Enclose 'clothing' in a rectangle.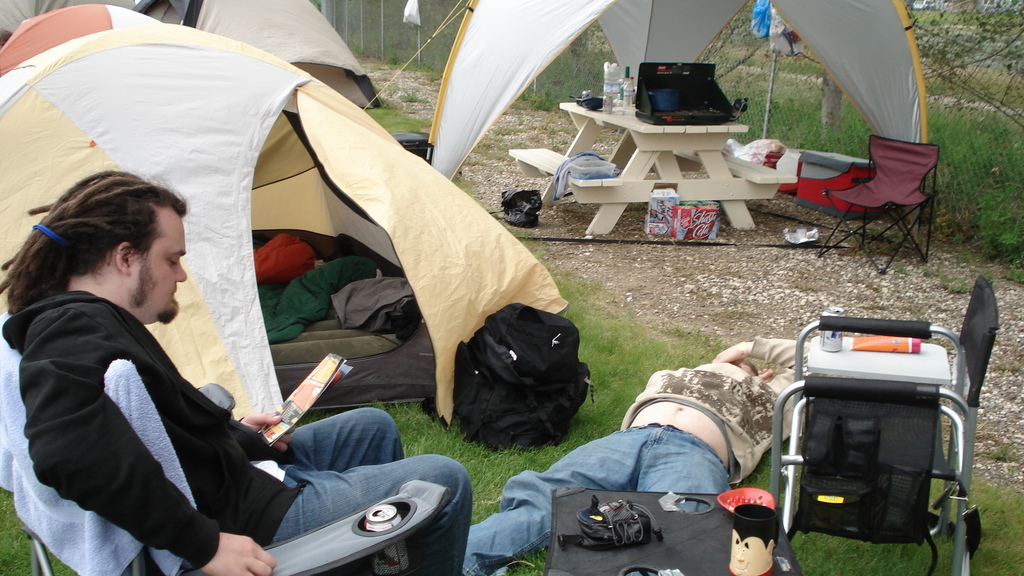
<bbox>624, 330, 860, 471</bbox>.
